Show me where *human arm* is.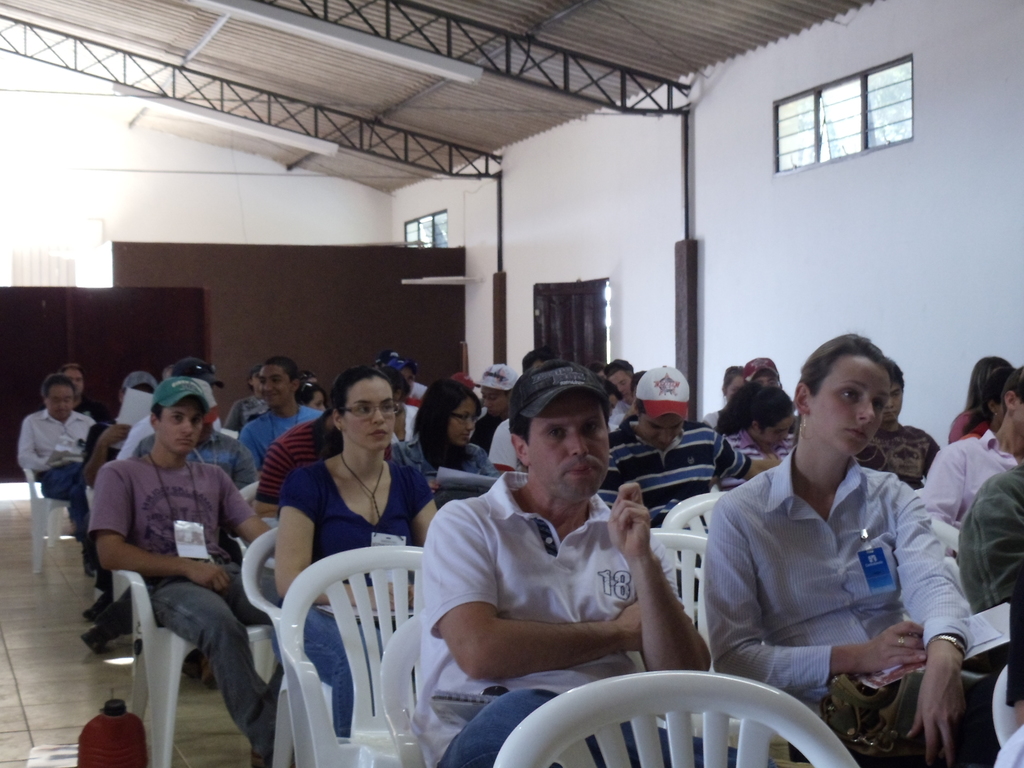
*human arm* is at bbox=[969, 479, 1023, 603].
